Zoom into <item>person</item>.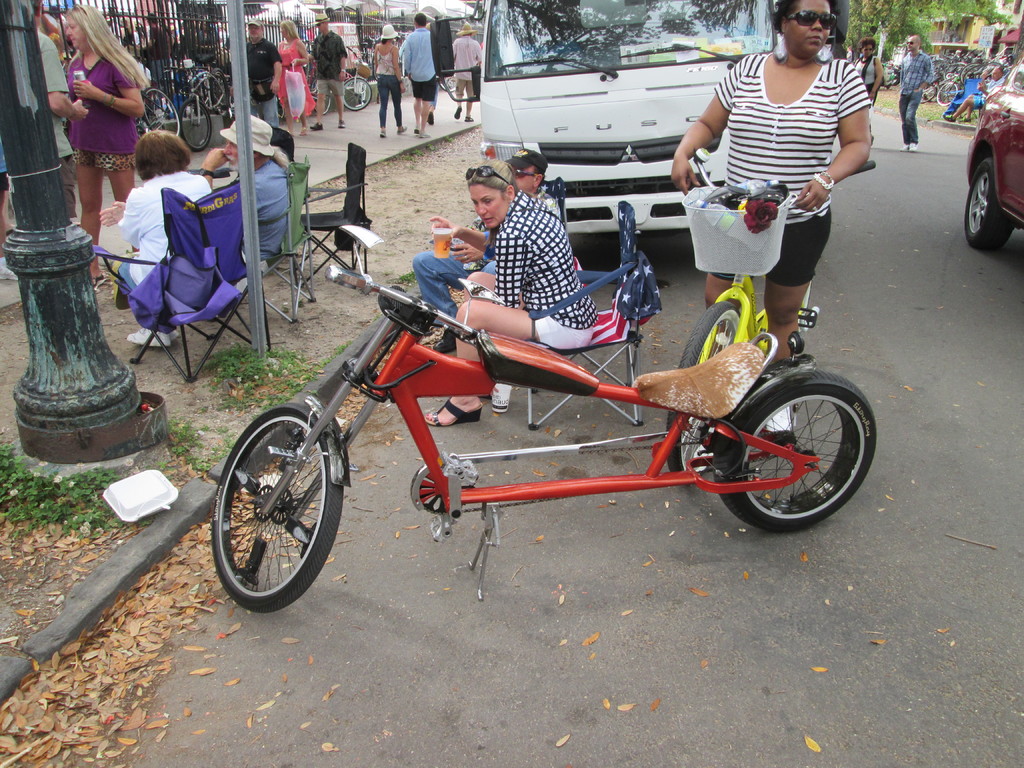
Zoom target: 678,0,877,403.
